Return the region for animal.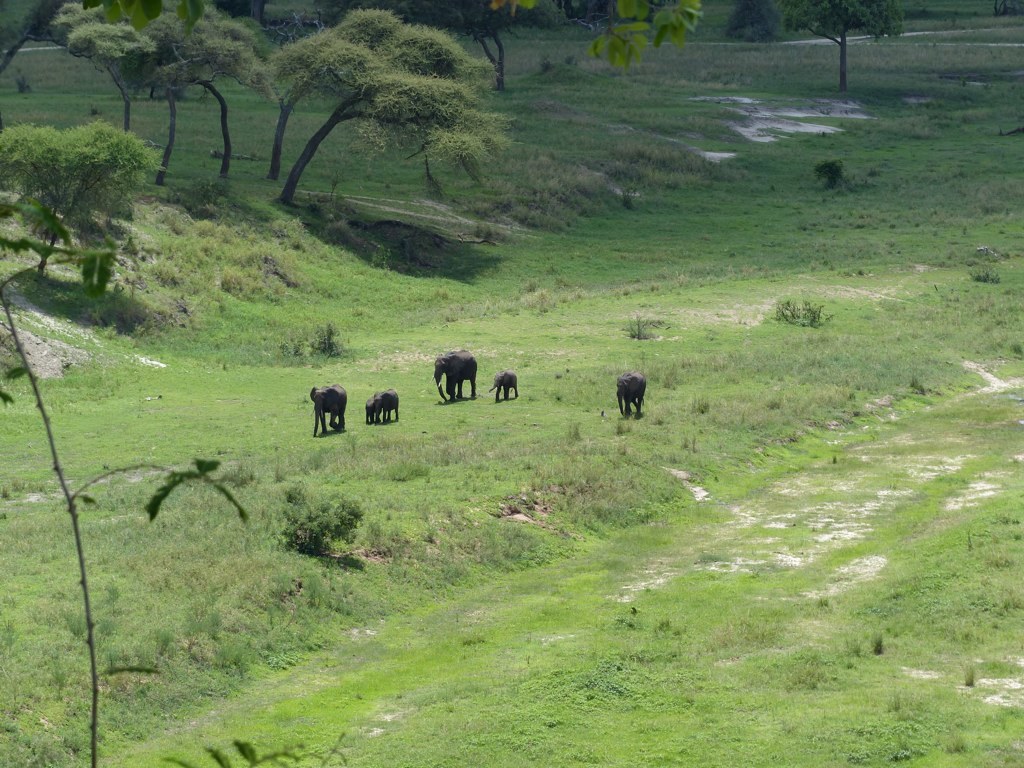
bbox=[613, 367, 653, 420].
